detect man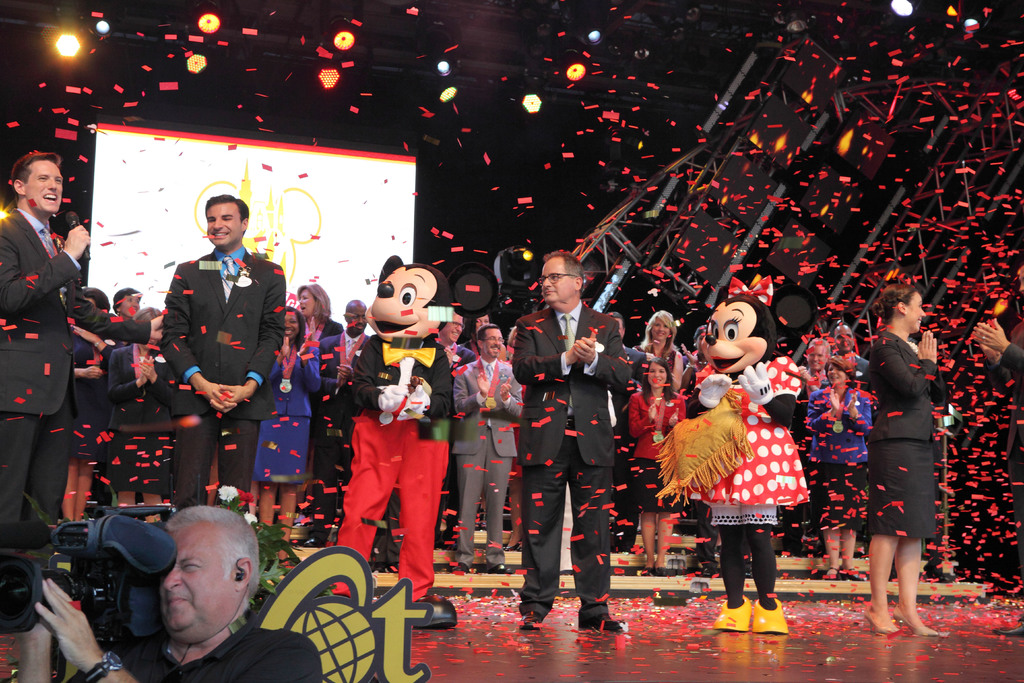
crop(506, 252, 641, 627)
